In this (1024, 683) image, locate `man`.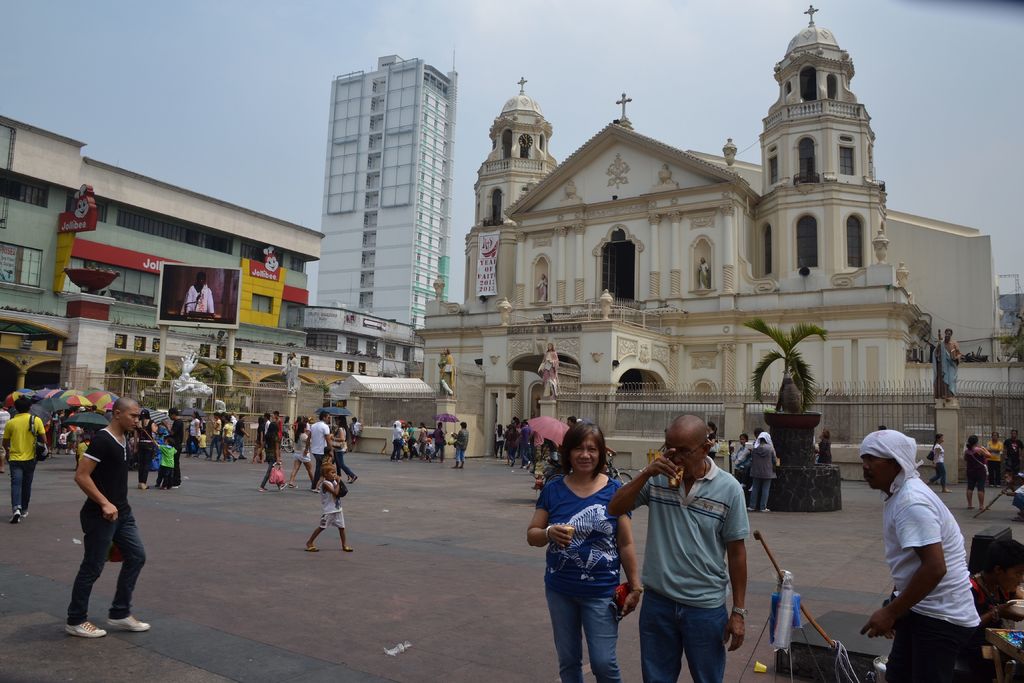
Bounding box: x1=161 y1=409 x2=186 y2=488.
